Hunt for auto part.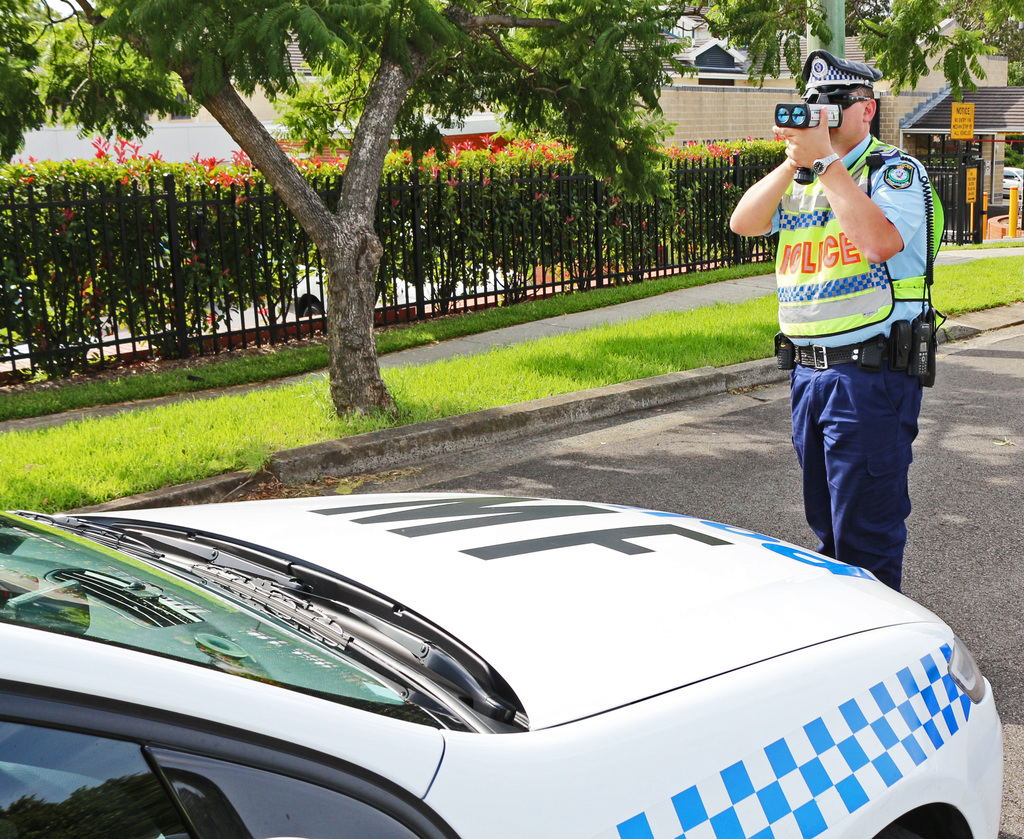
Hunted down at region(861, 806, 983, 838).
